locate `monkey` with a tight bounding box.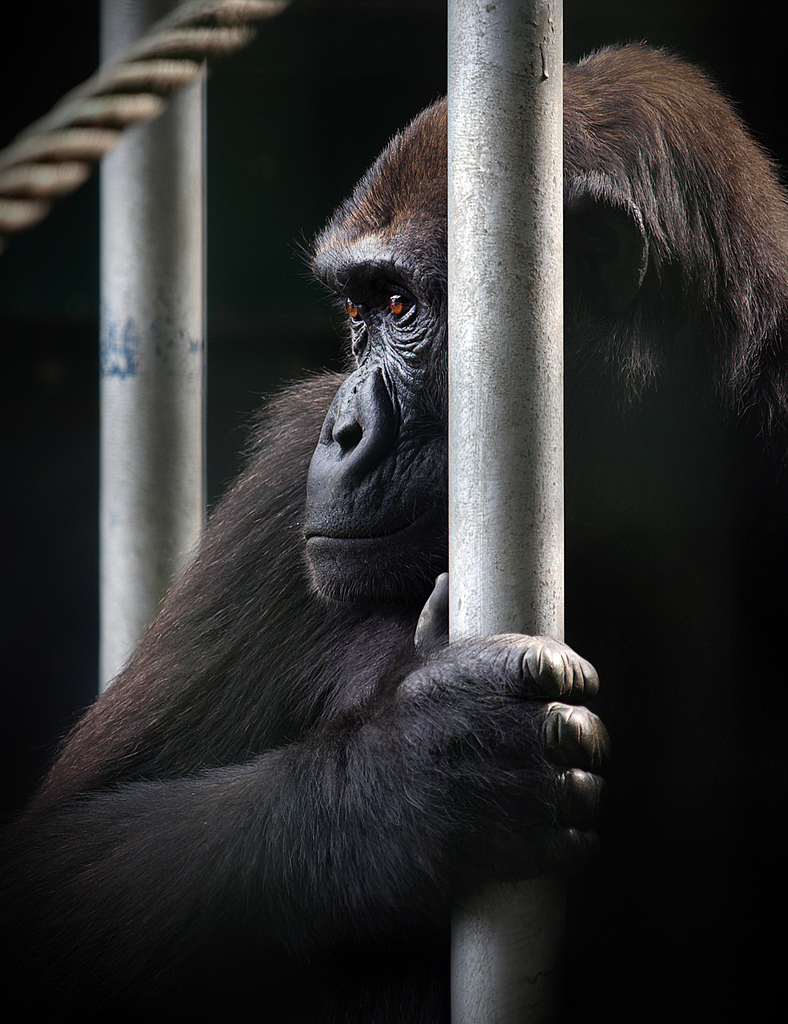
locate(4, 32, 751, 990).
